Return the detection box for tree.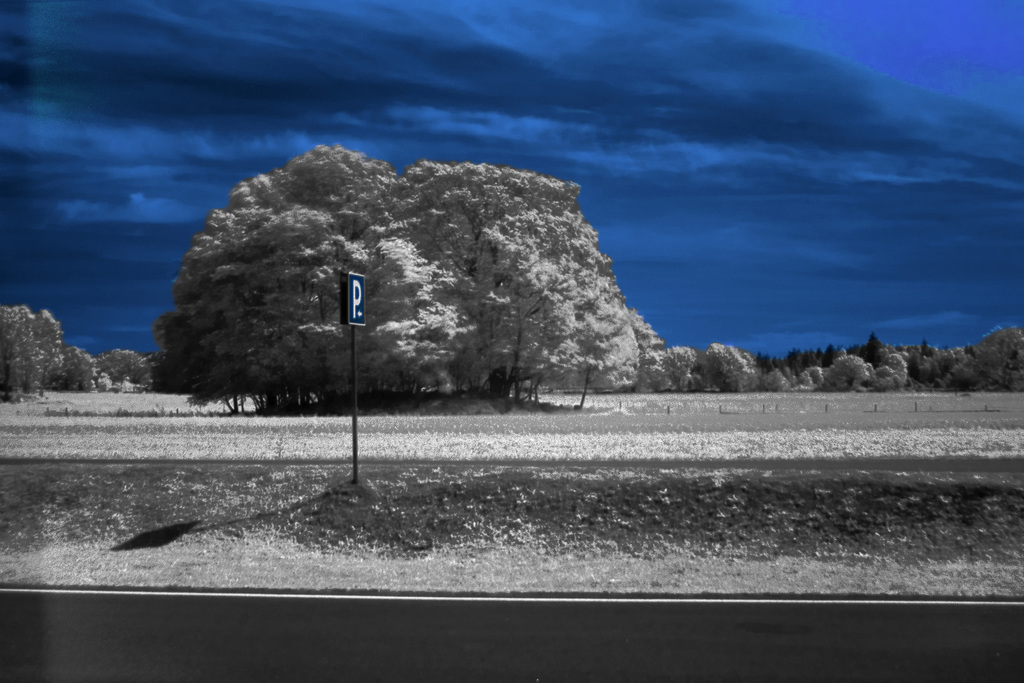
972:328:1023:383.
